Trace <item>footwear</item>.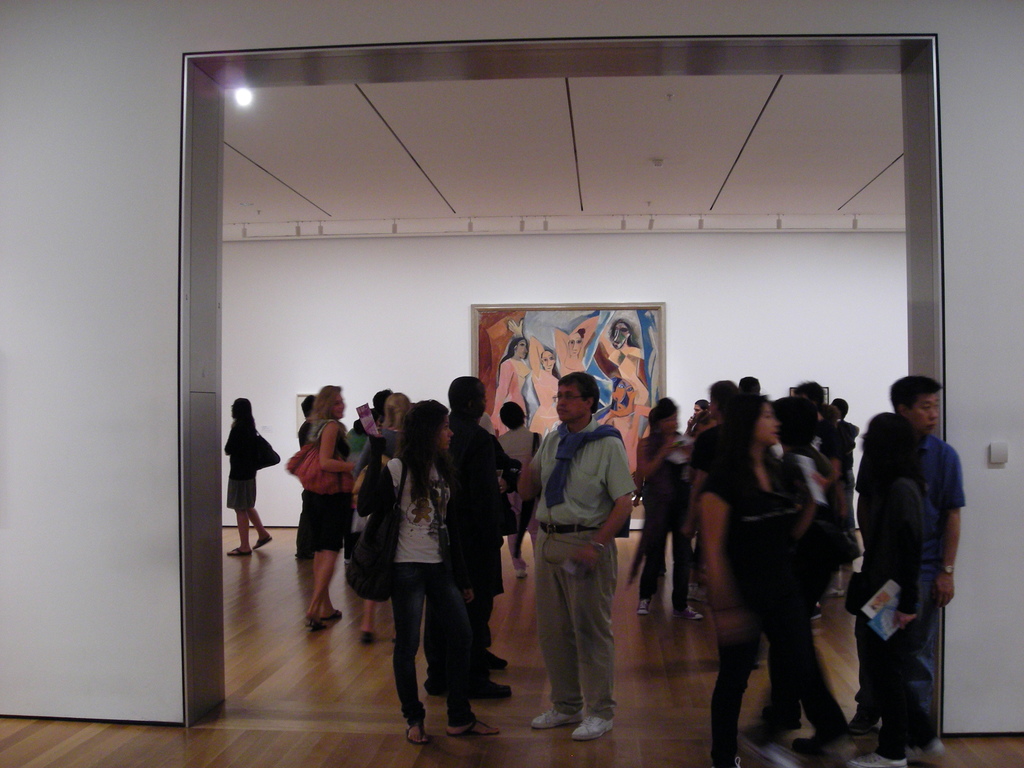
Traced to {"left": 445, "top": 722, "right": 504, "bottom": 738}.
